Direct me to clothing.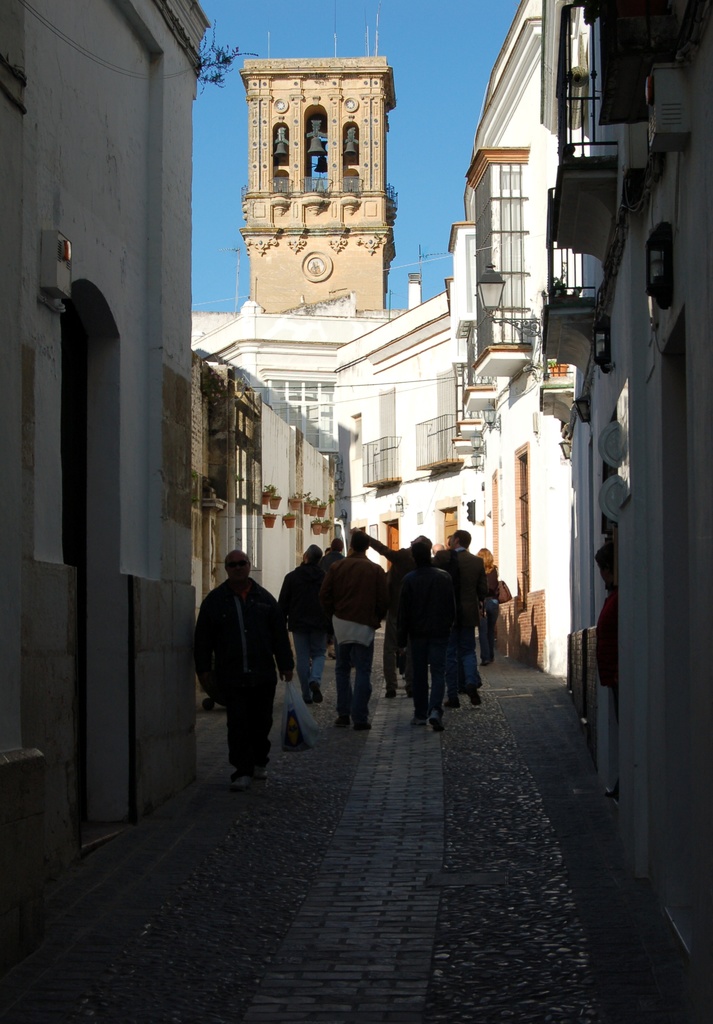
Direction: (479, 557, 500, 655).
